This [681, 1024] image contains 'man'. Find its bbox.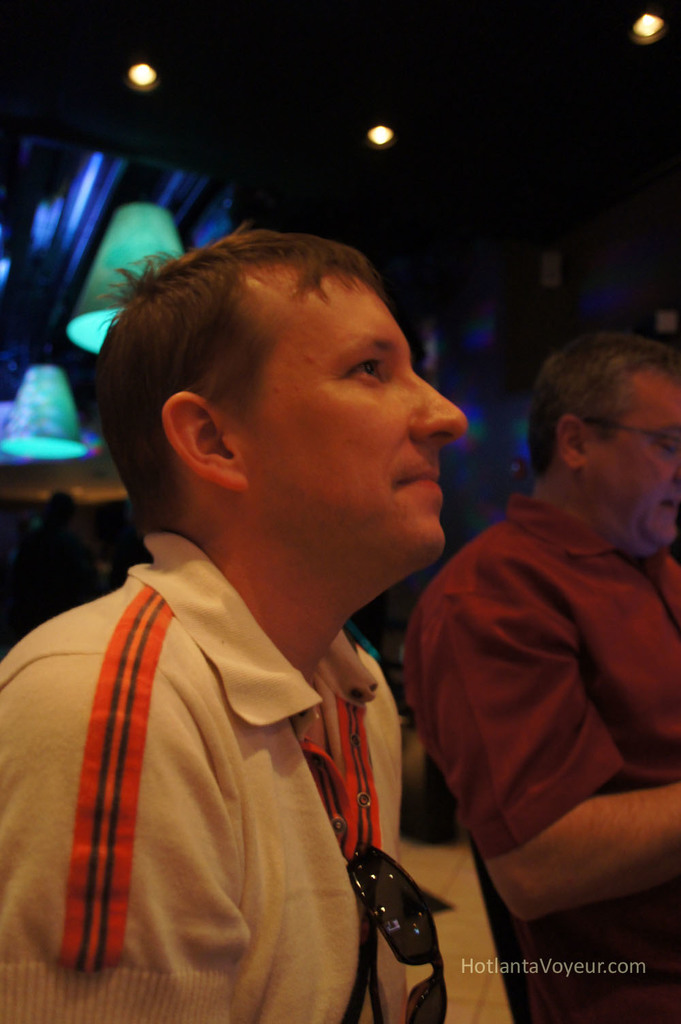
392, 329, 680, 1023.
